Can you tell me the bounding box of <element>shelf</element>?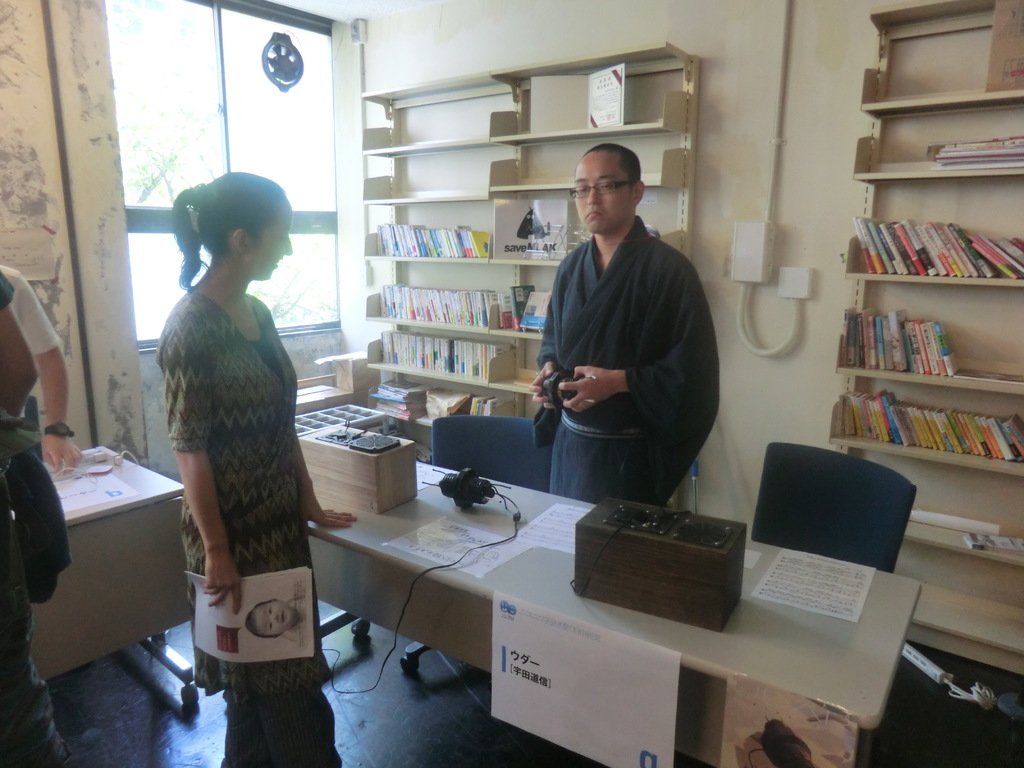
(356, 124, 524, 156).
